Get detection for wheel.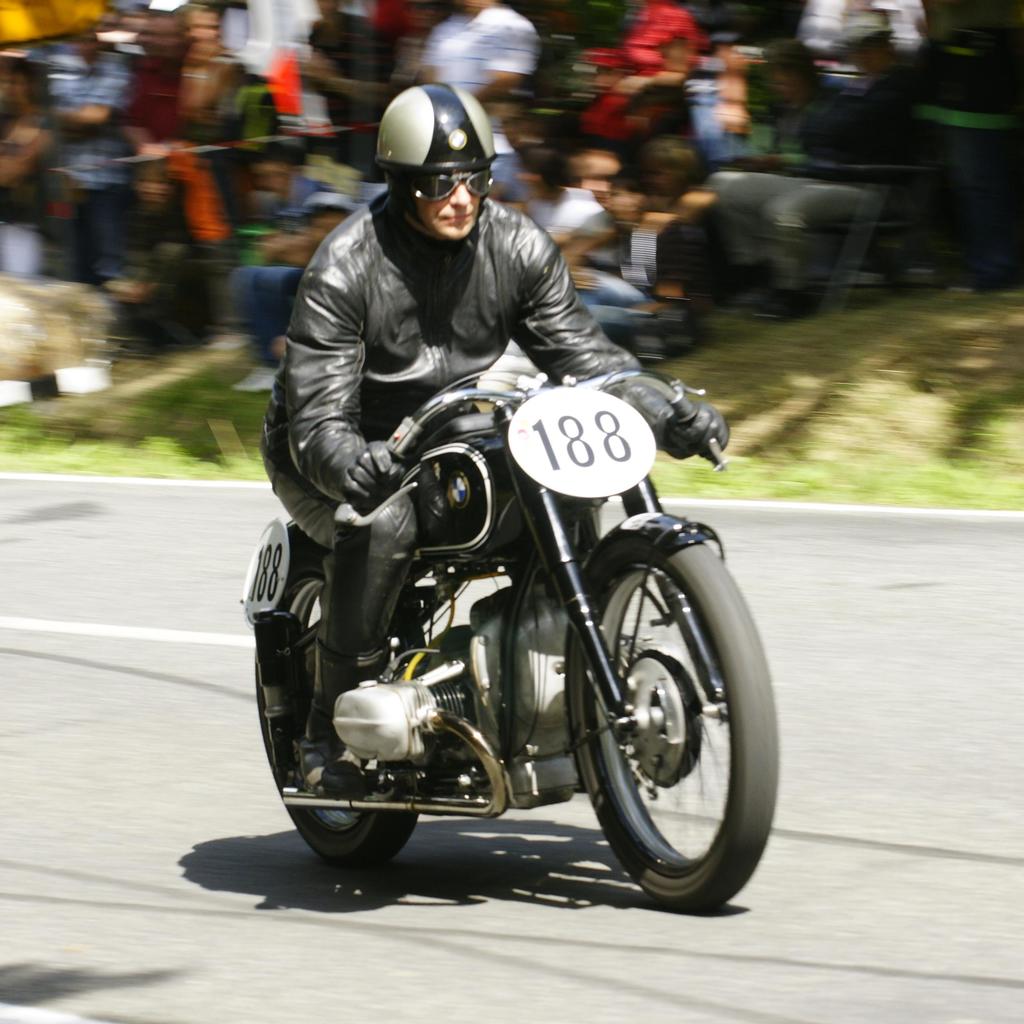
Detection: (x1=253, y1=517, x2=423, y2=874).
